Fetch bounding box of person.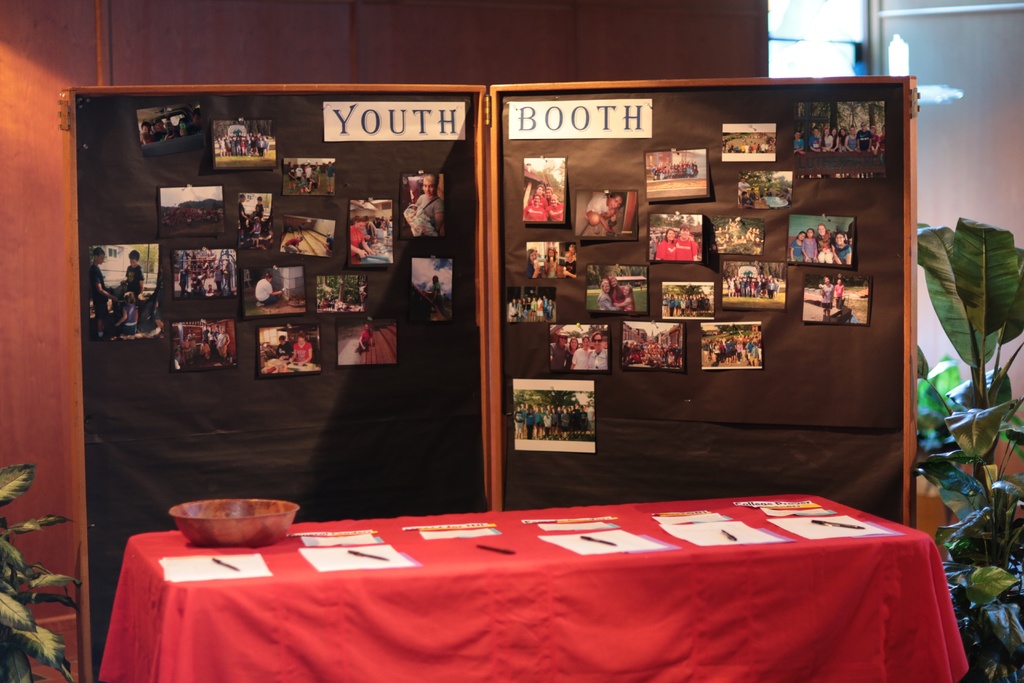
Bbox: bbox=(120, 251, 151, 309).
